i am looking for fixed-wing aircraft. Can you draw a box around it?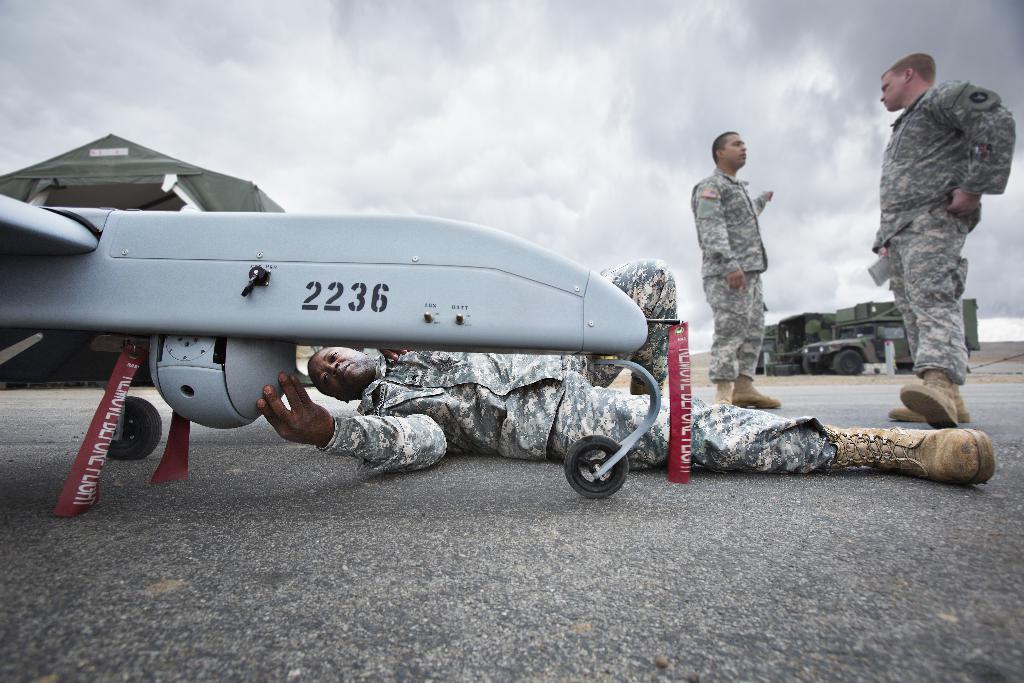
Sure, the bounding box is {"x1": 0, "y1": 201, "x2": 682, "y2": 500}.
